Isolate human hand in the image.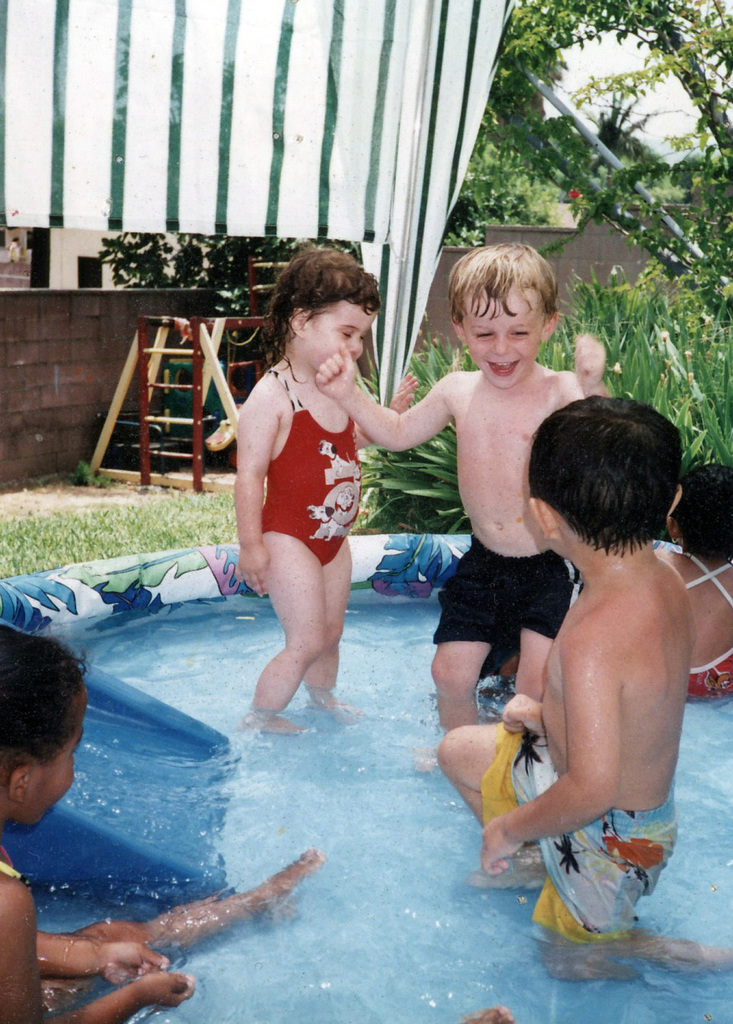
Isolated region: {"left": 104, "top": 936, "right": 171, "bottom": 989}.
